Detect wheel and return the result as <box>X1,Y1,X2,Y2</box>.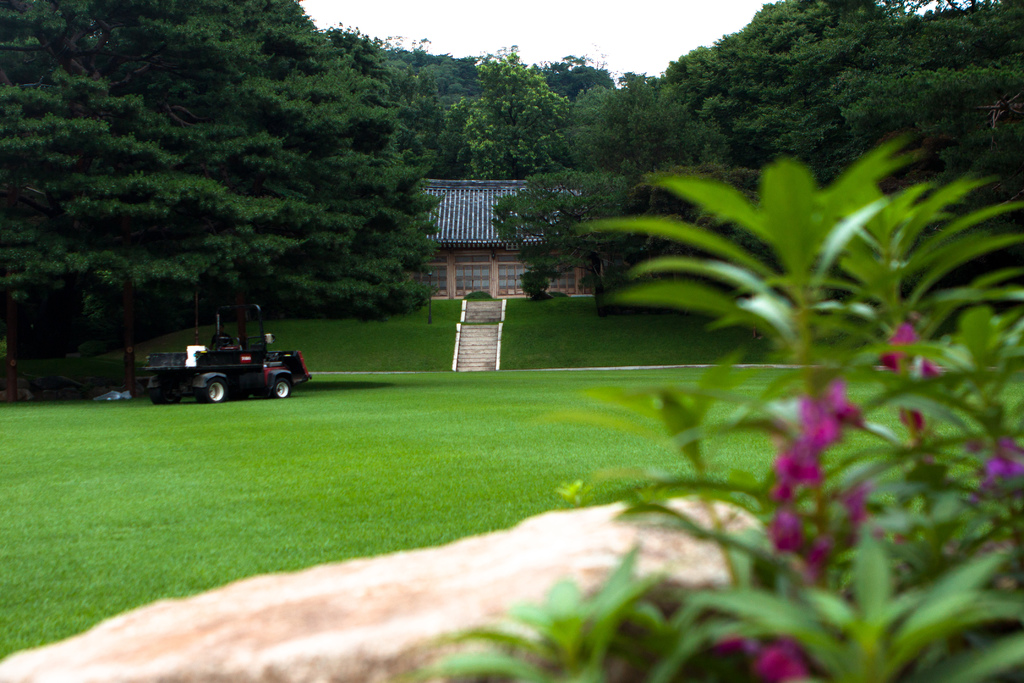
<box>150,394,182,406</box>.
